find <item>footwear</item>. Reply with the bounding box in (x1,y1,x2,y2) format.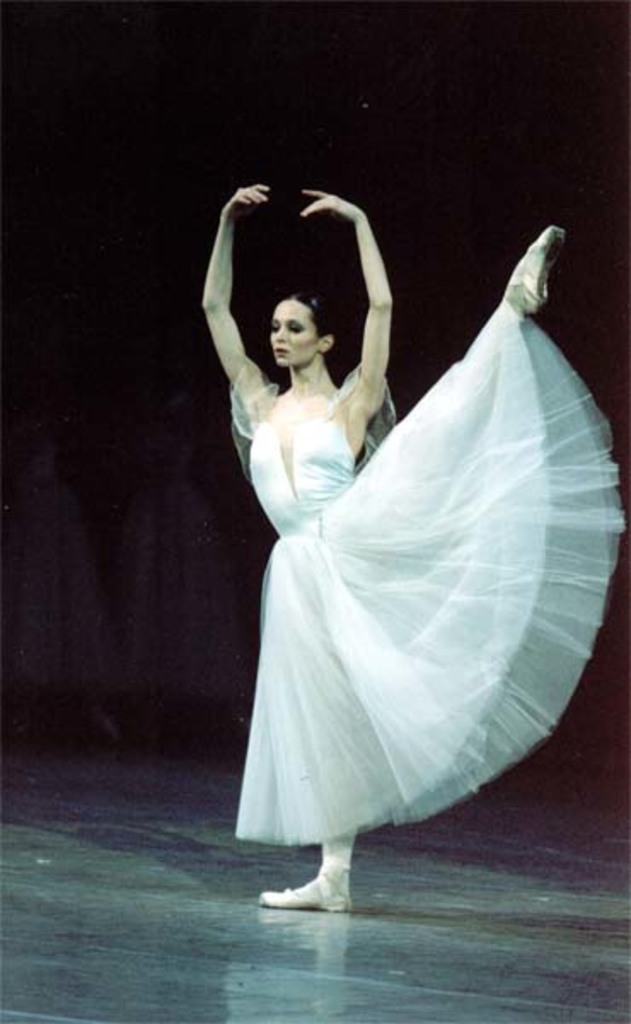
(251,865,358,927).
